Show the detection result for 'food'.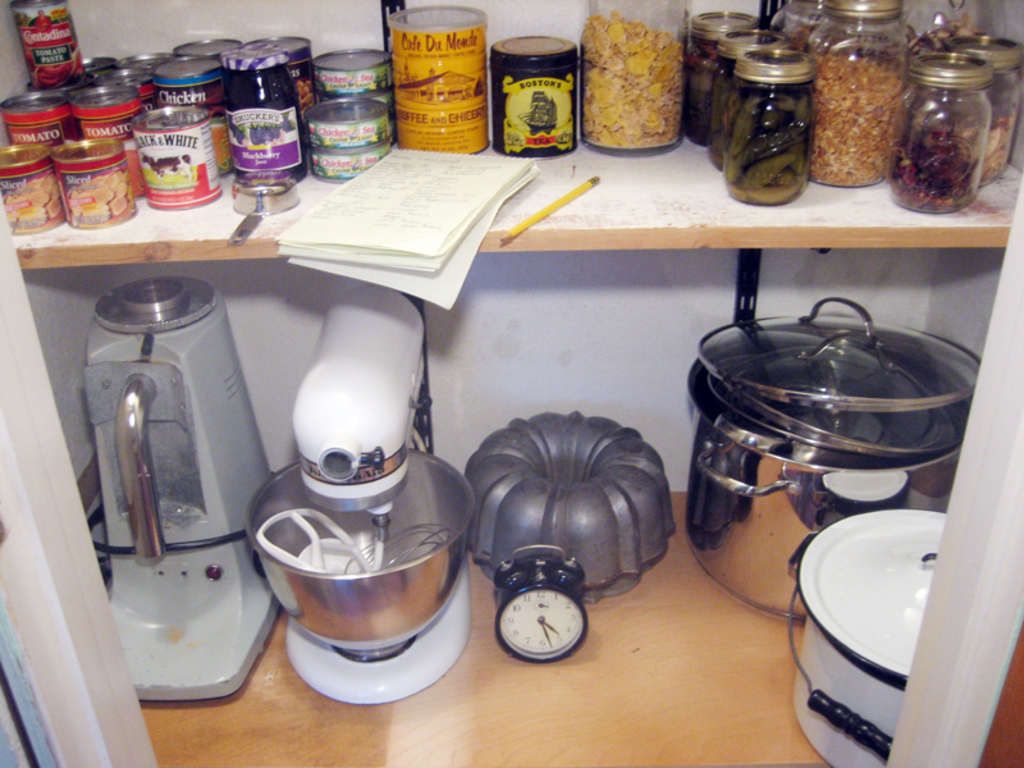
box(682, 38, 721, 151).
